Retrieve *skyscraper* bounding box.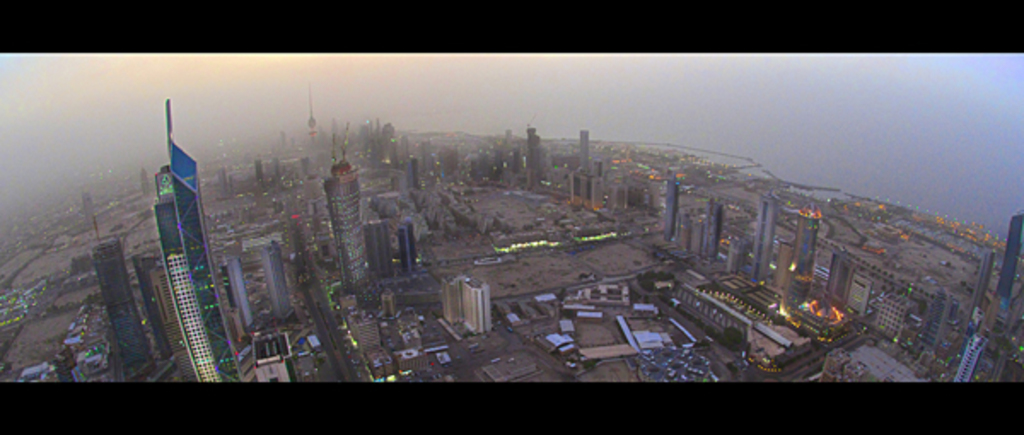
Bounding box: x1=662, y1=174, x2=681, y2=244.
